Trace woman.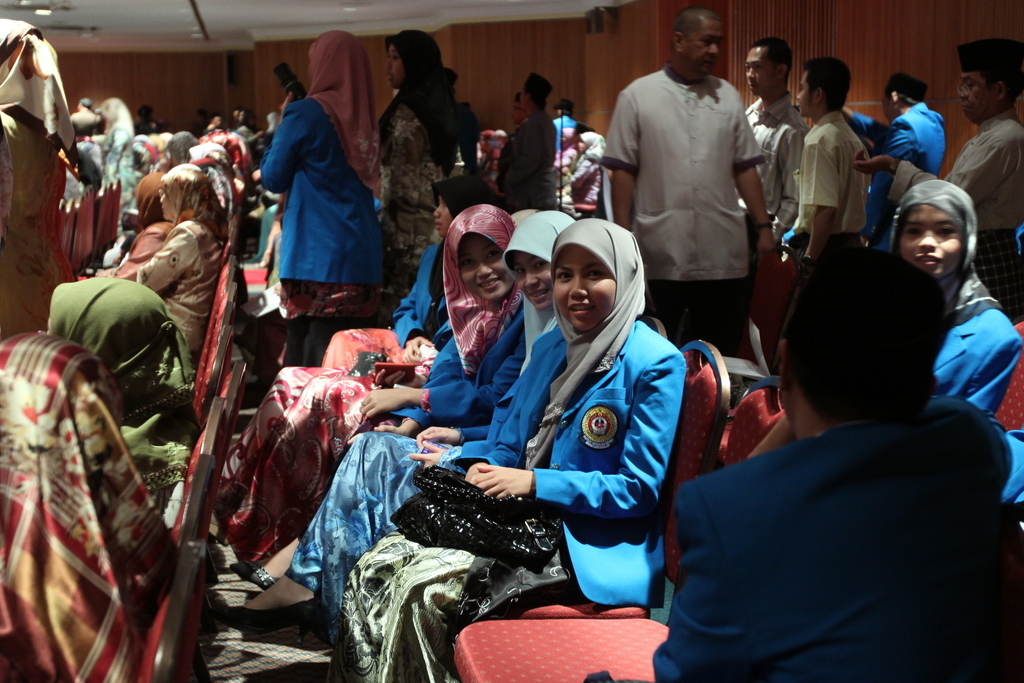
Traced to (x1=259, y1=20, x2=397, y2=321).
